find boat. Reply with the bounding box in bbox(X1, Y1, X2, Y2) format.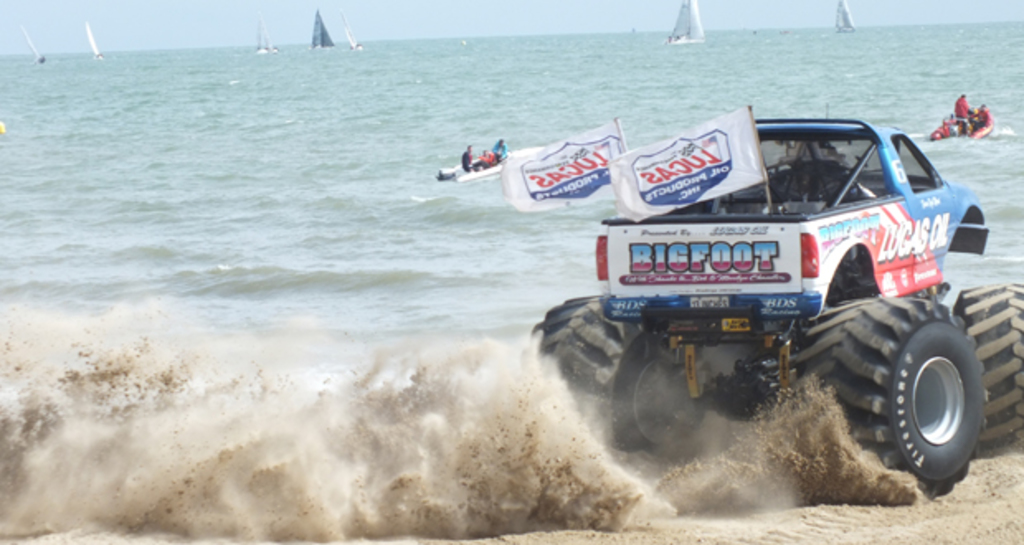
bbox(832, 0, 852, 31).
